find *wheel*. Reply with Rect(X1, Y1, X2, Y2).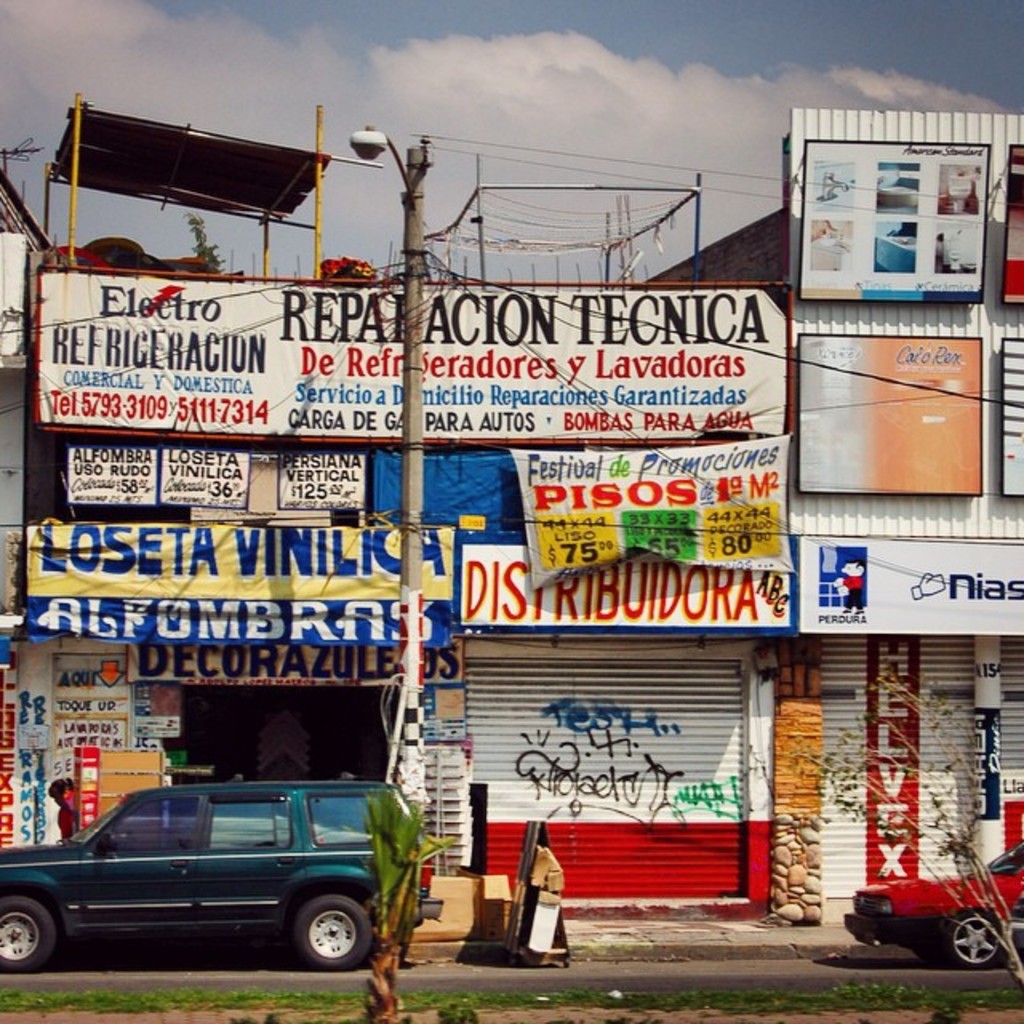
Rect(0, 894, 54, 974).
